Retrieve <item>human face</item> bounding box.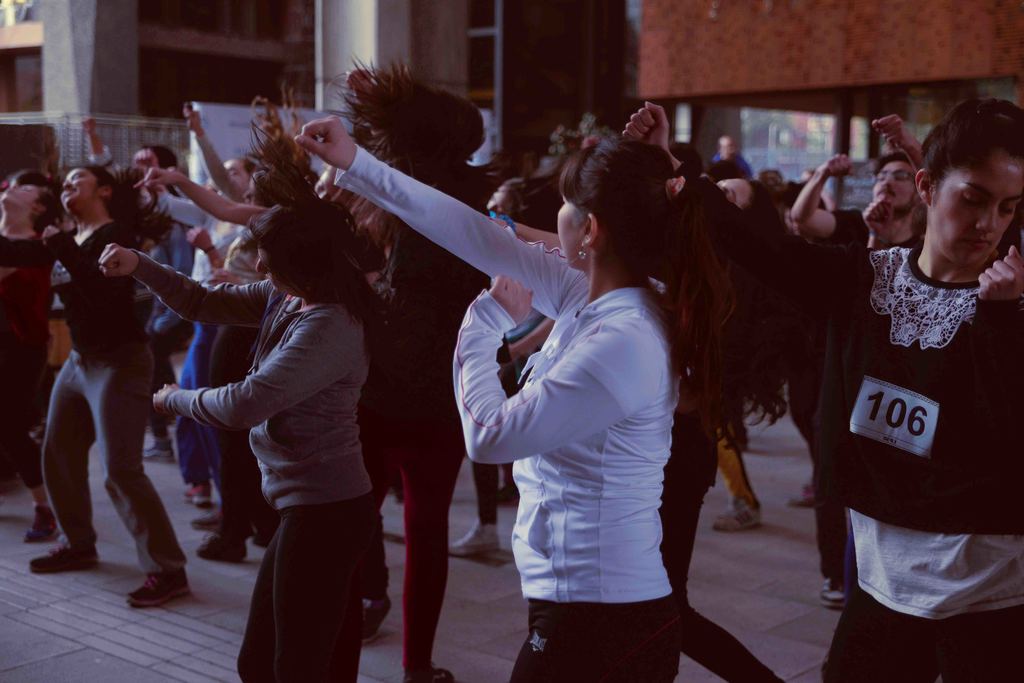
Bounding box: locate(874, 163, 915, 212).
